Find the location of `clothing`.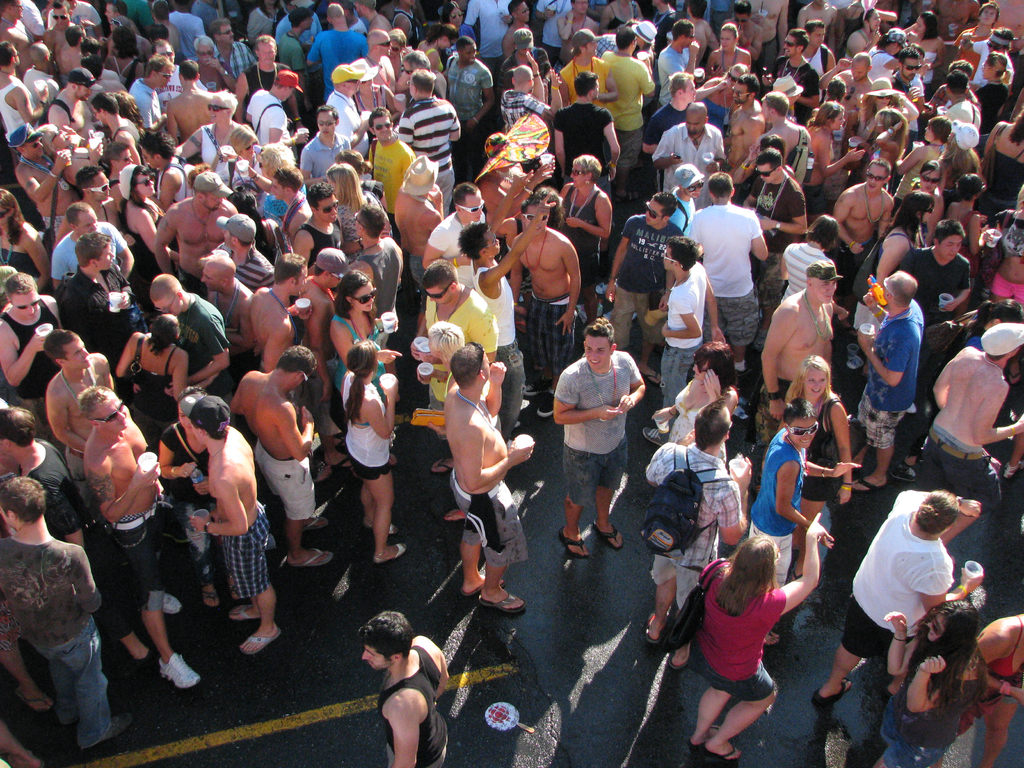
Location: [x1=129, y1=86, x2=159, y2=126].
